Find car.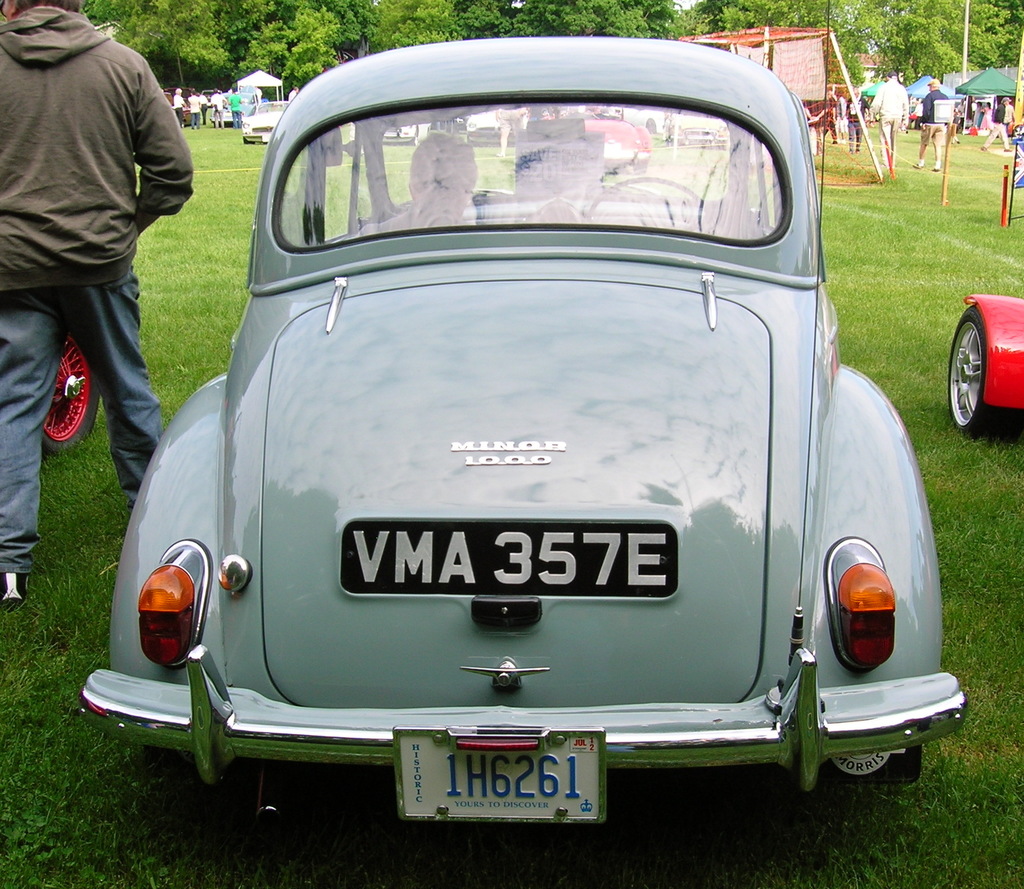
x1=539, y1=115, x2=648, y2=174.
